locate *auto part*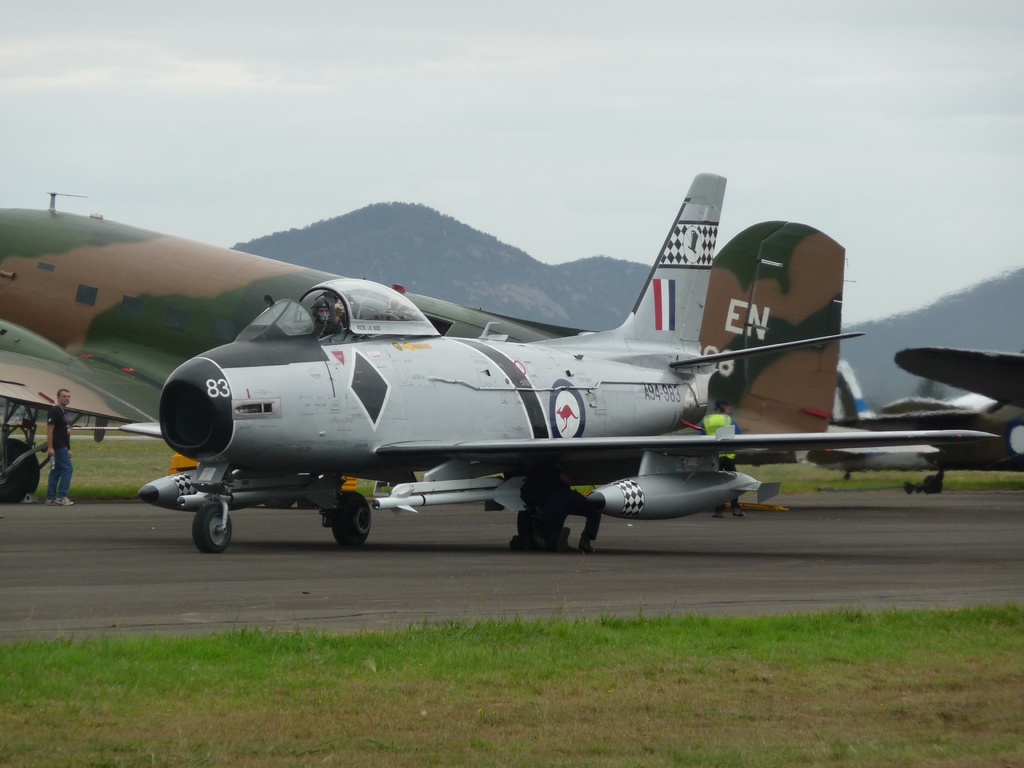
bbox=[191, 497, 245, 554]
